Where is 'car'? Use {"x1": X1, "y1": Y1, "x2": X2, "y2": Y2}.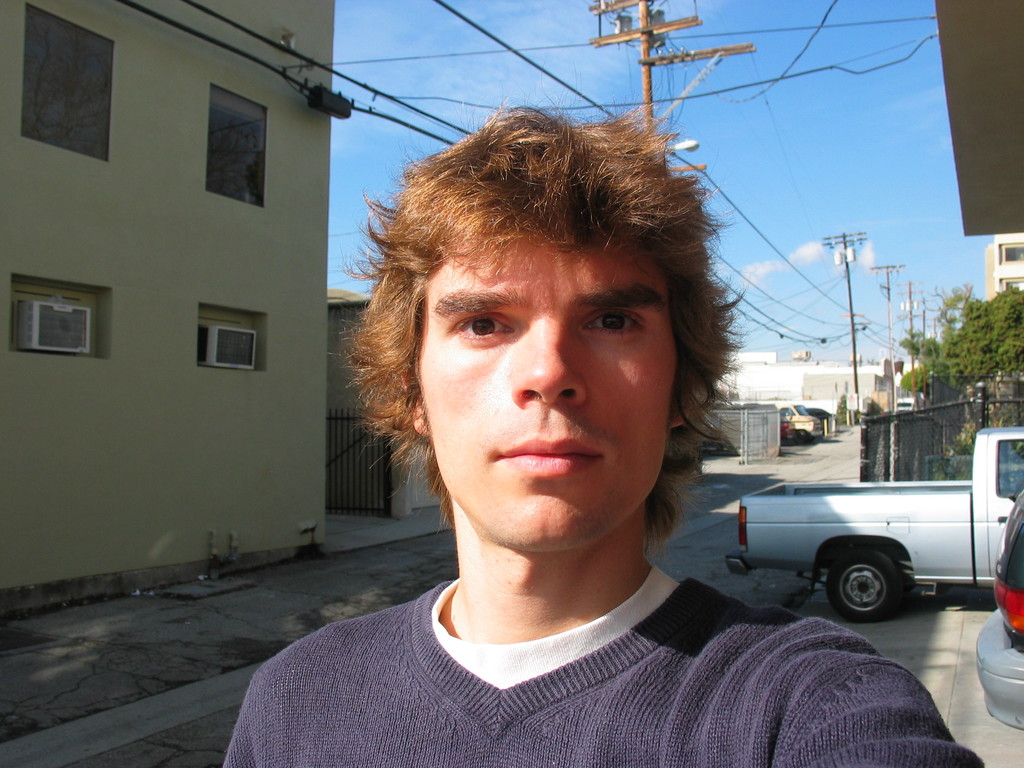
{"x1": 972, "y1": 488, "x2": 1023, "y2": 726}.
